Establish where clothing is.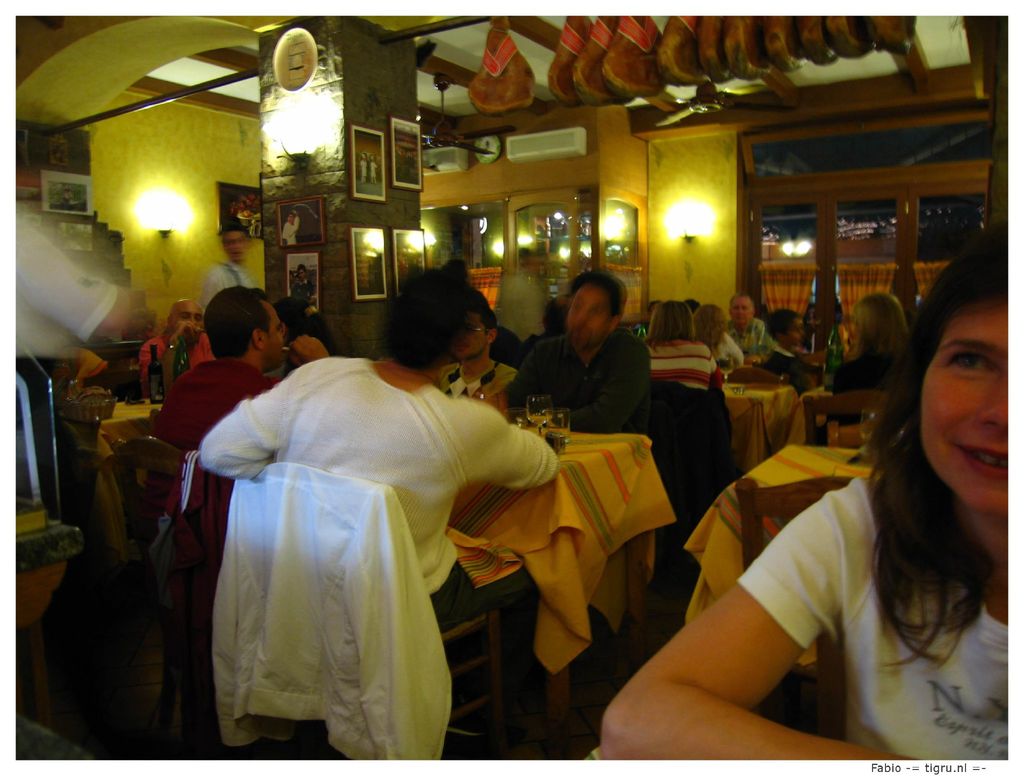
Established at <bbox>134, 329, 214, 384</bbox>.
